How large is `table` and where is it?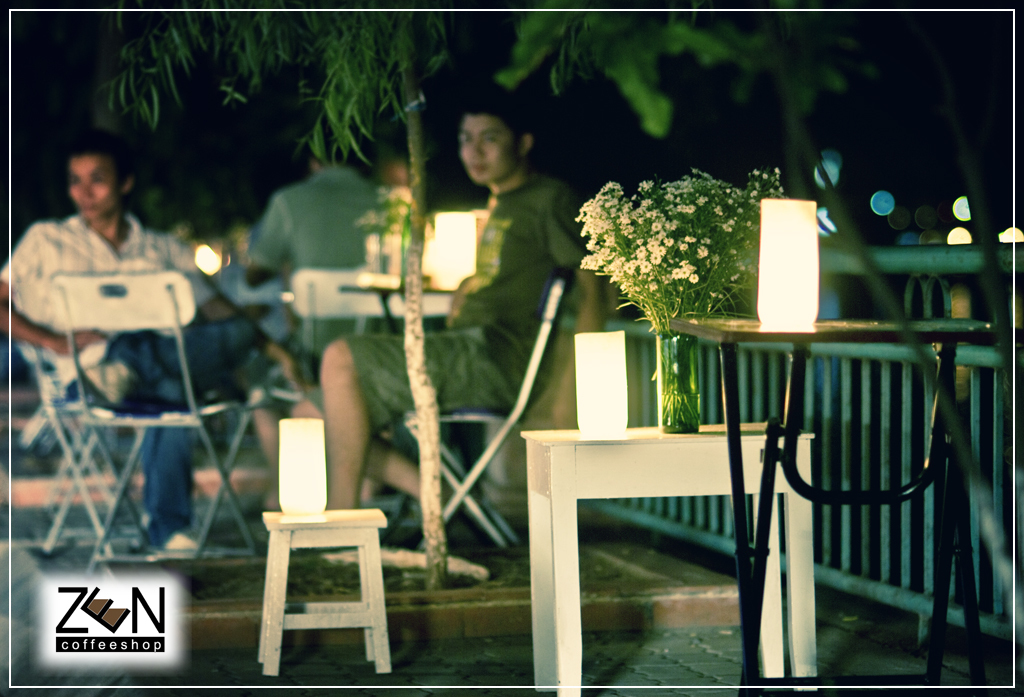
Bounding box: Rect(674, 317, 1000, 695).
